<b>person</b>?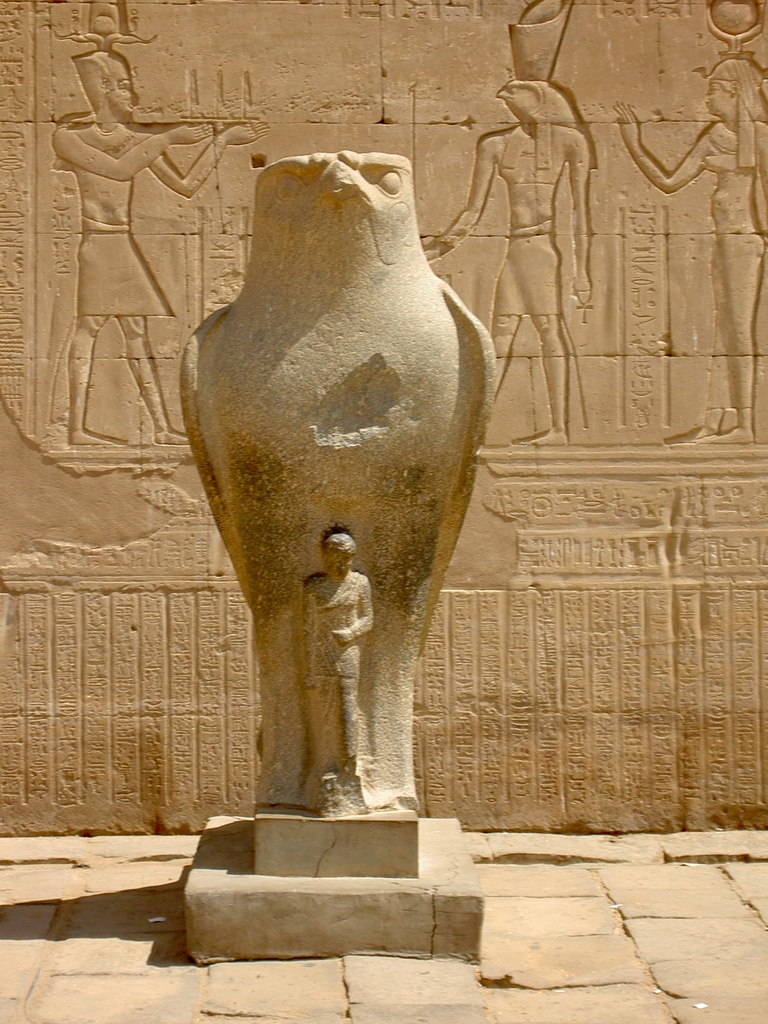
<bbox>620, 61, 767, 445</bbox>
